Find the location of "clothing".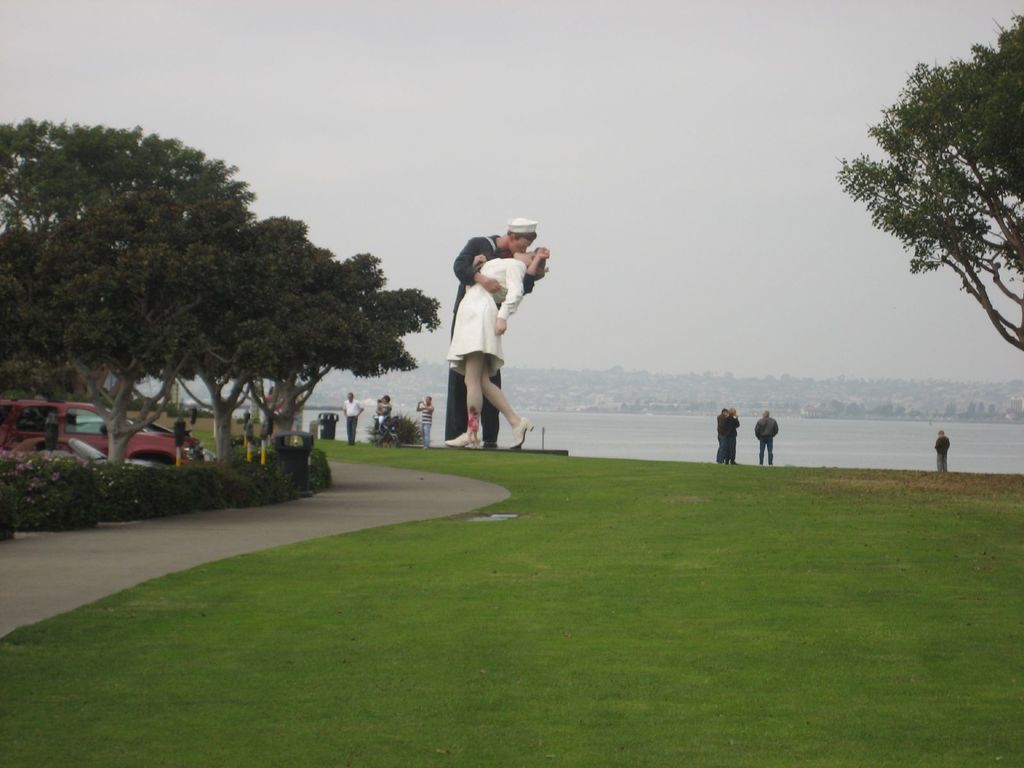
Location: 716:411:728:459.
